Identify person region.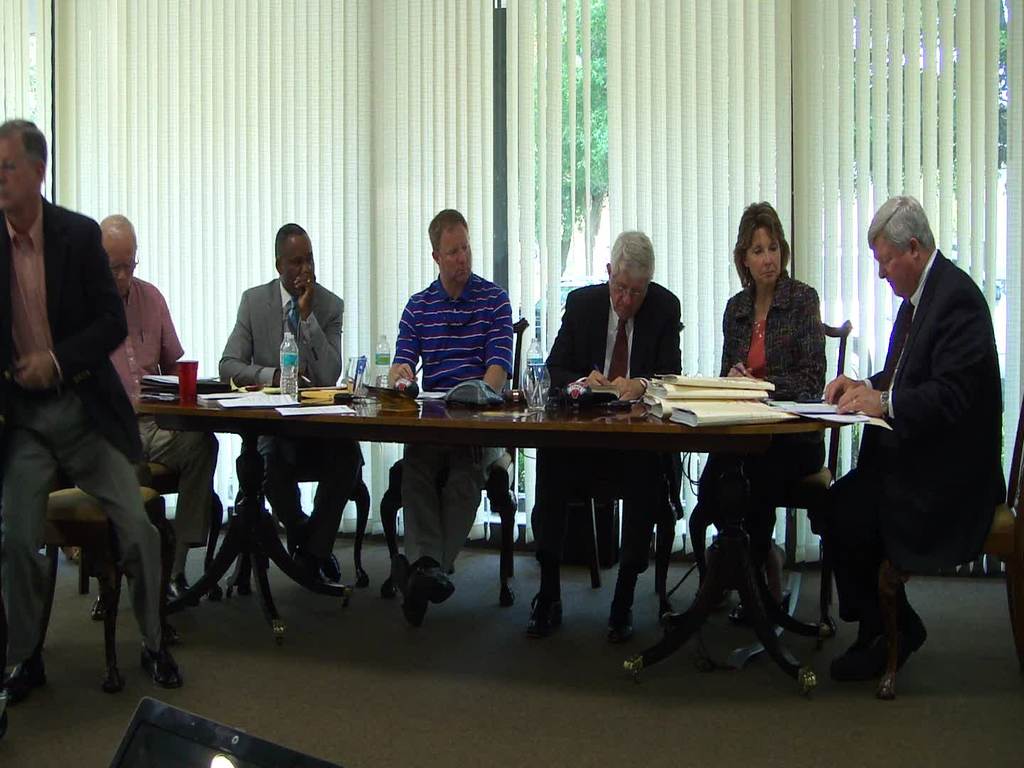
Region: bbox=(700, 203, 828, 619).
